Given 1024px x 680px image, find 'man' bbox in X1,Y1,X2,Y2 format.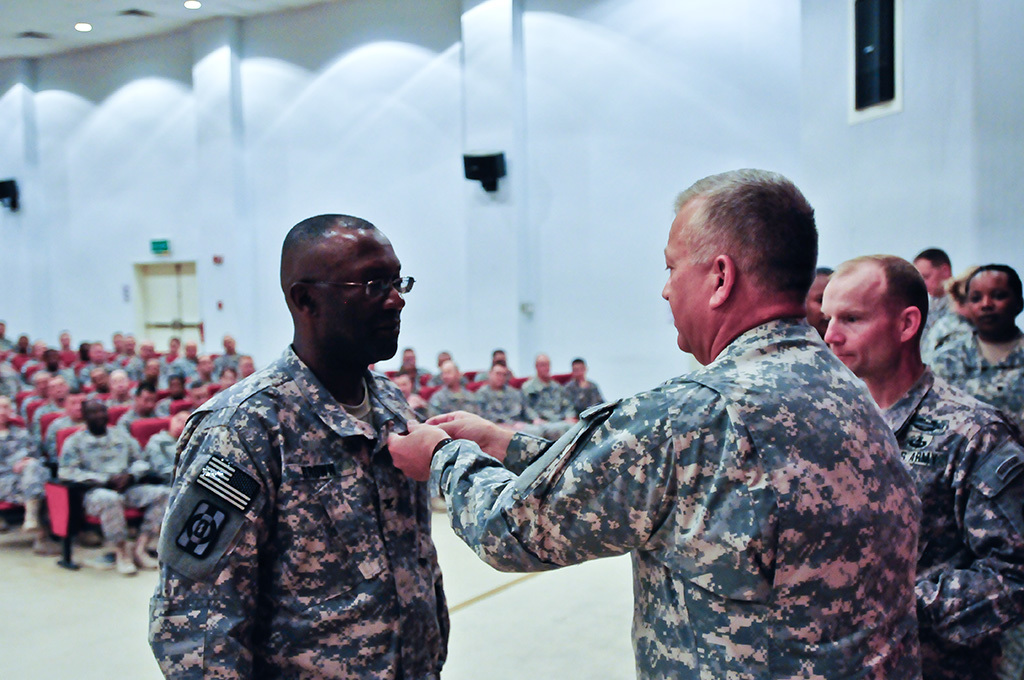
382,169,934,679.
